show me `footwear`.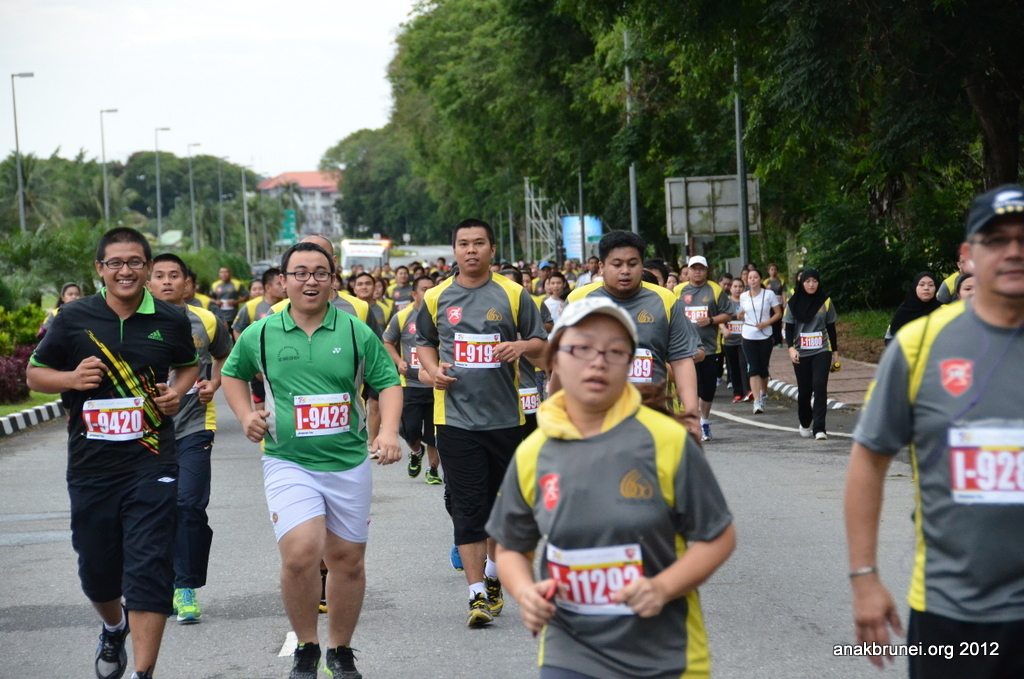
`footwear` is here: bbox=(751, 397, 767, 413).
